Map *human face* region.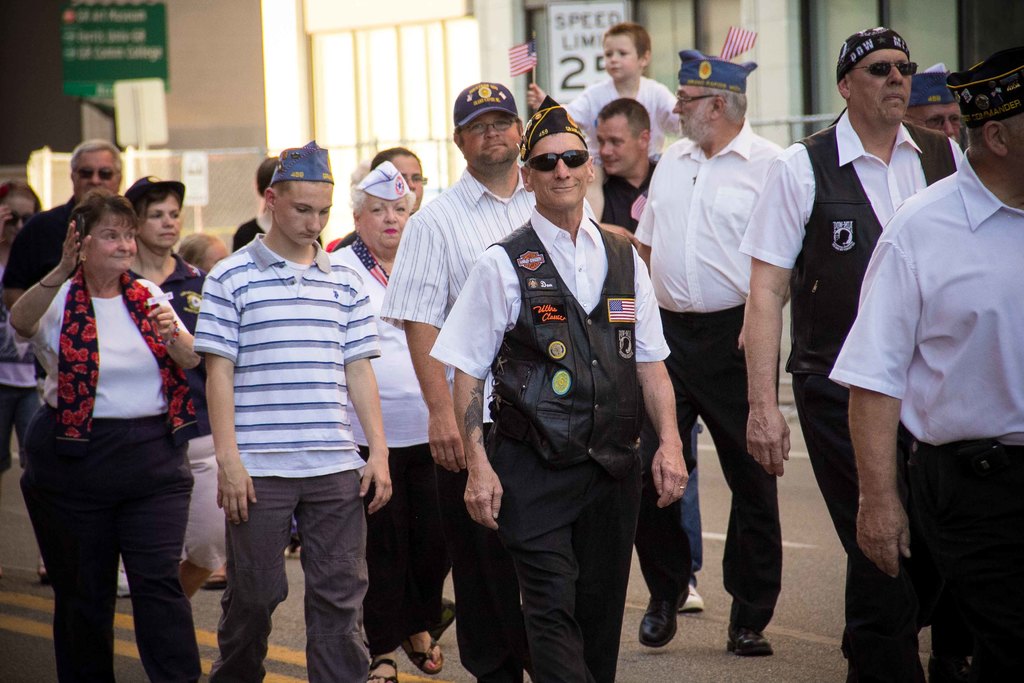
Mapped to bbox=[392, 156, 421, 211].
